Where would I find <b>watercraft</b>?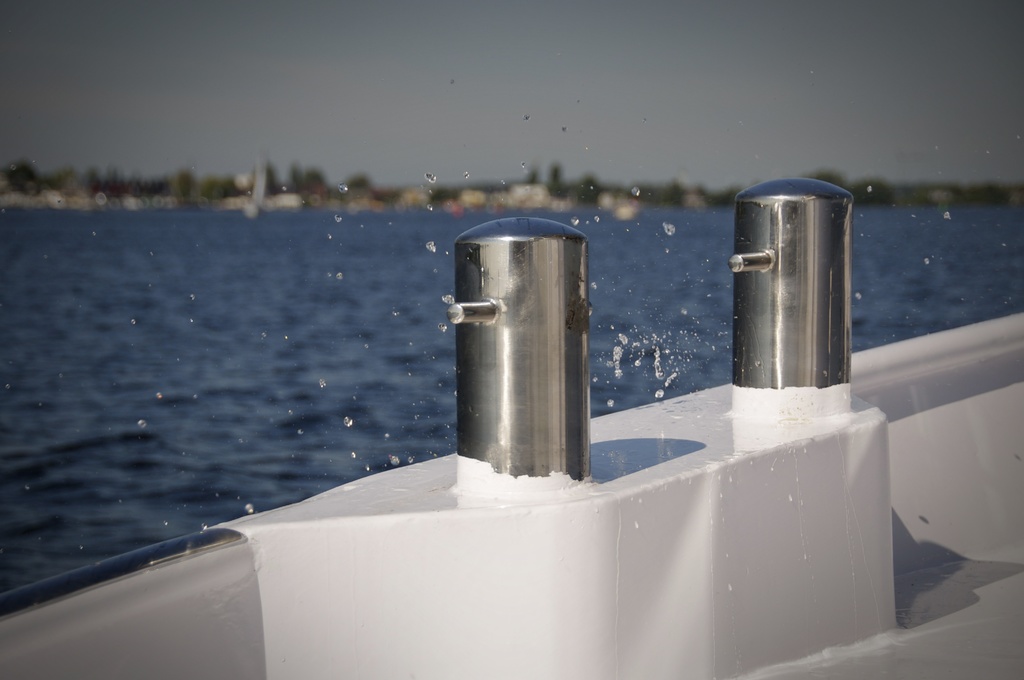
At bbox=[0, 174, 1023, 679].
